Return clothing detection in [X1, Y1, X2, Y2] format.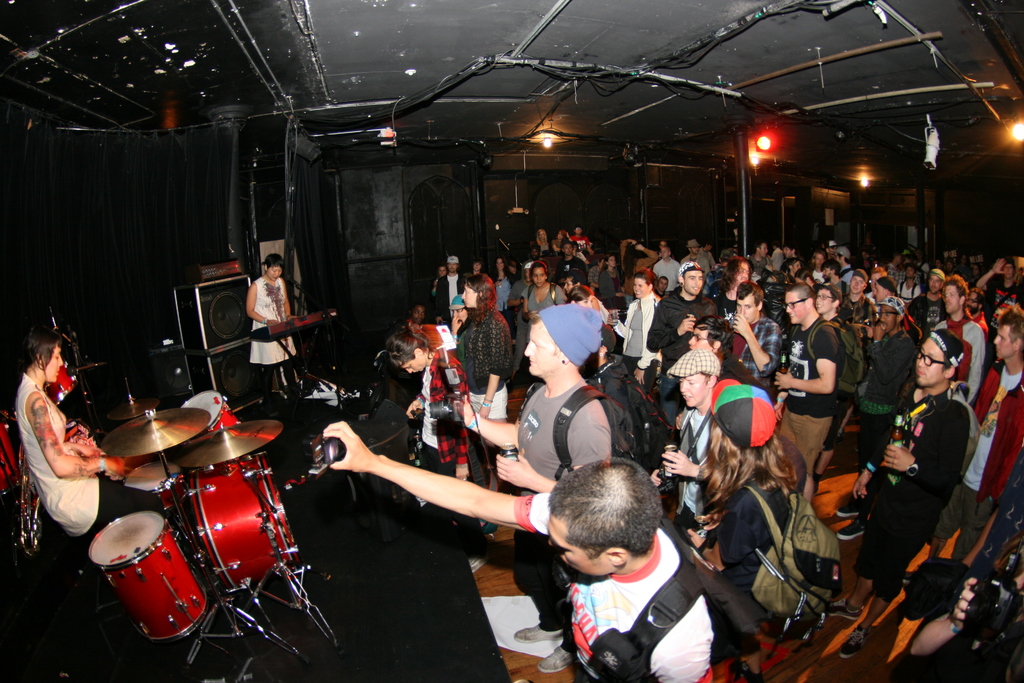
[929, 357, 1023, 556].
